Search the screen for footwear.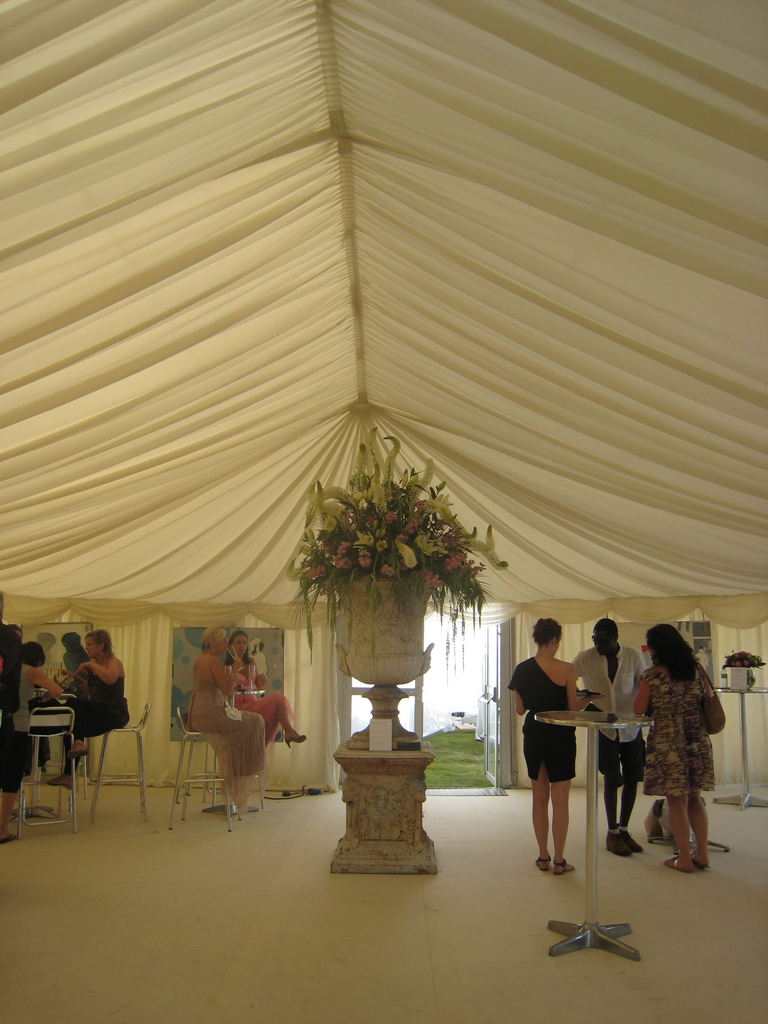
Found at {"left": 676, "top": 851, "right": 715, "bottom": 867}.
